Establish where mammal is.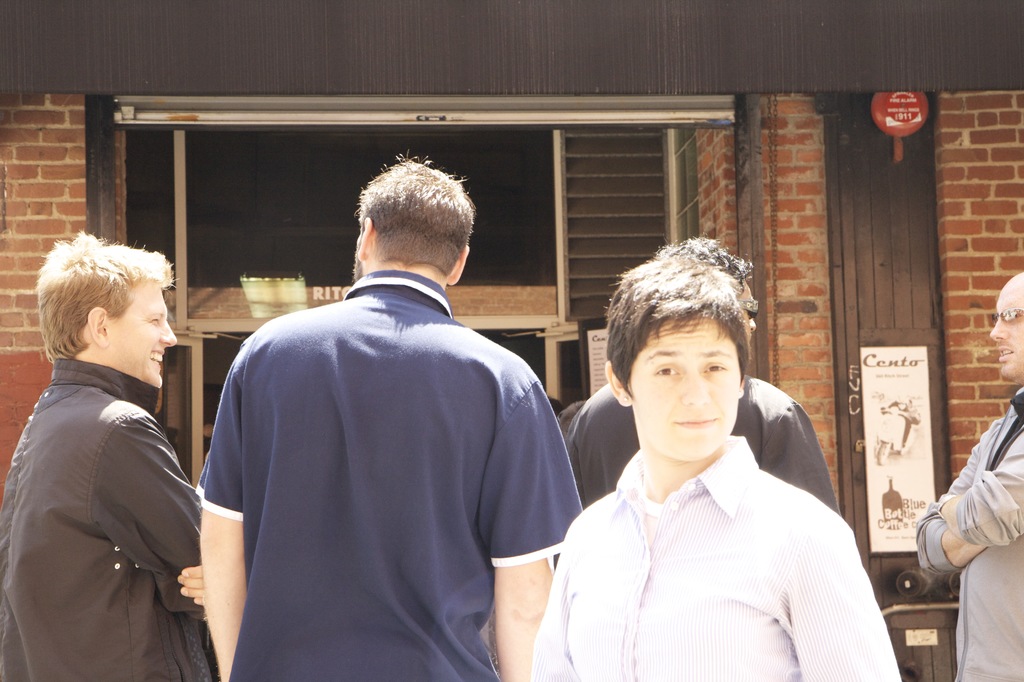
Established at {"x1": 195, "y1": 152, "x2": 582, "y2": 681}.
